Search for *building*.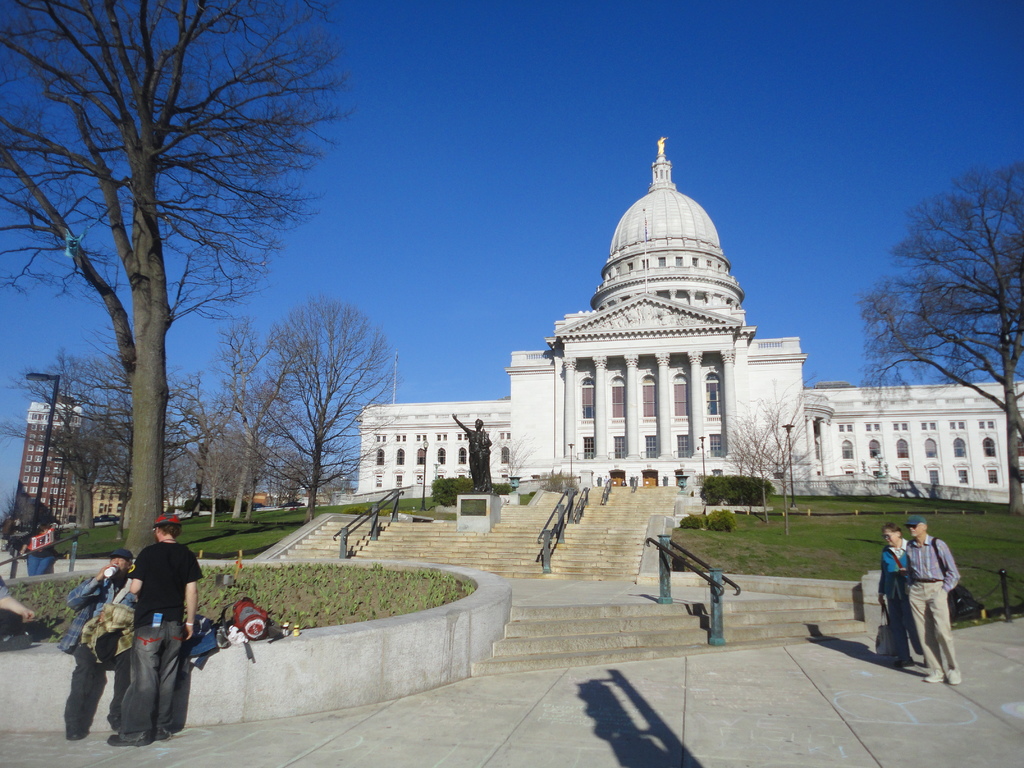
Found at {"x1": 353, "y1": 134, "x2": 1023, "y2": 505}.
